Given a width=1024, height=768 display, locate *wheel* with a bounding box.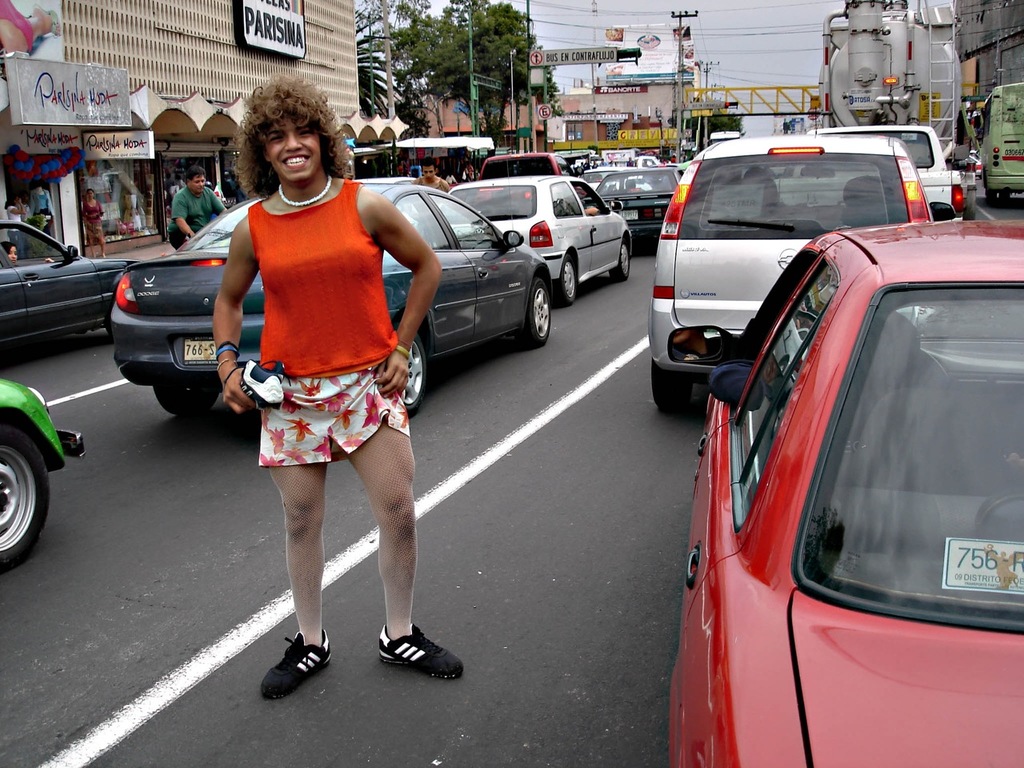
Located: (x1=560, y1=258, x2=576, y2=309).
